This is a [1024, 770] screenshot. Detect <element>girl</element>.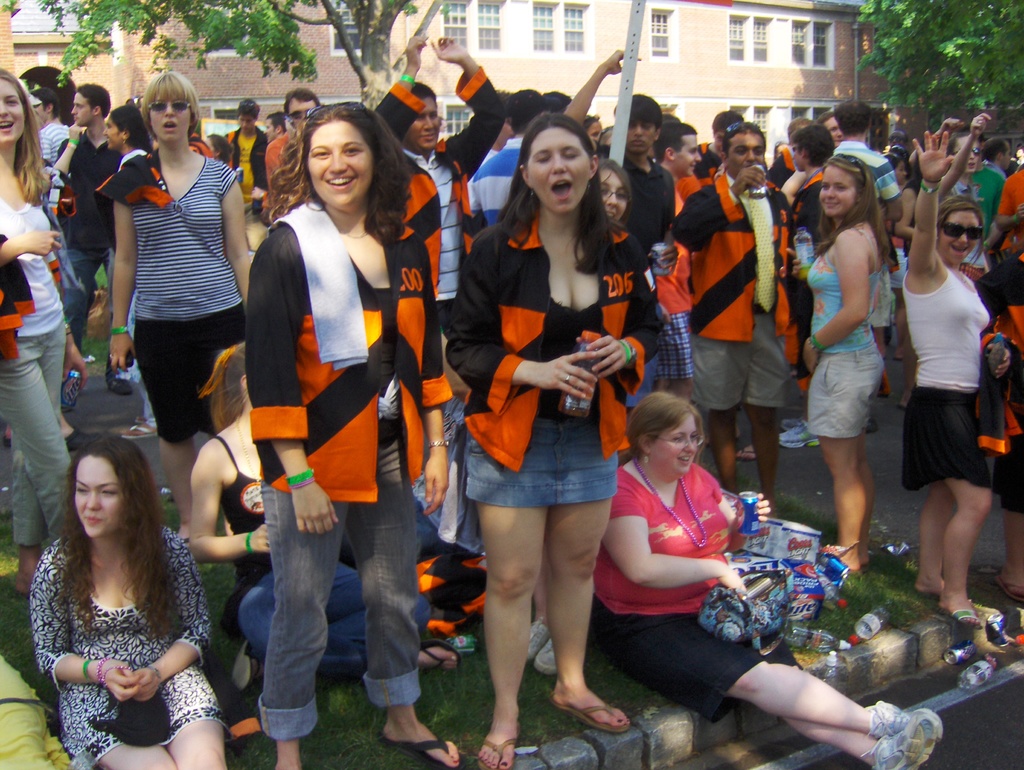
region(238, 104, 476, 769).
